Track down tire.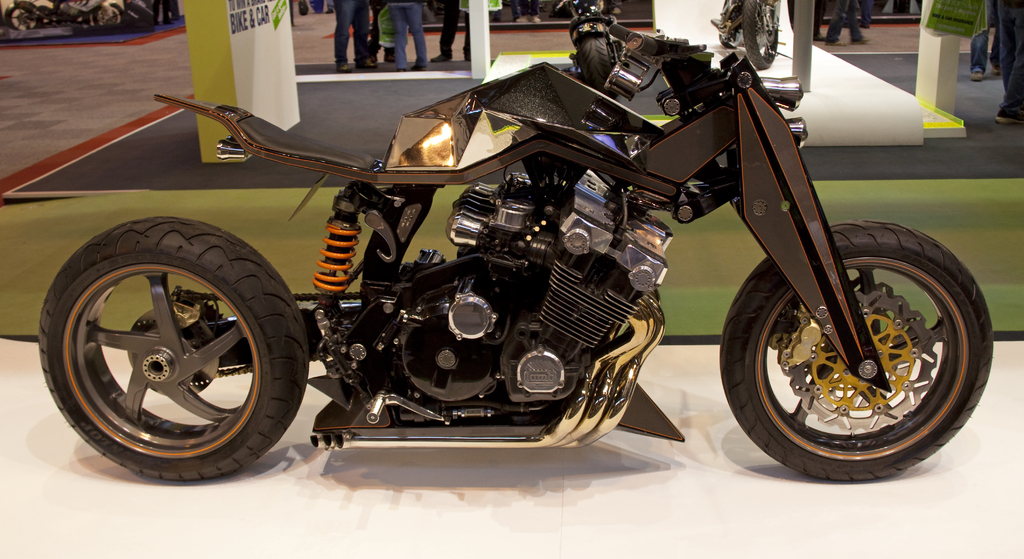
Tracked to (left=573, top=31, right=623, bottom=102).
